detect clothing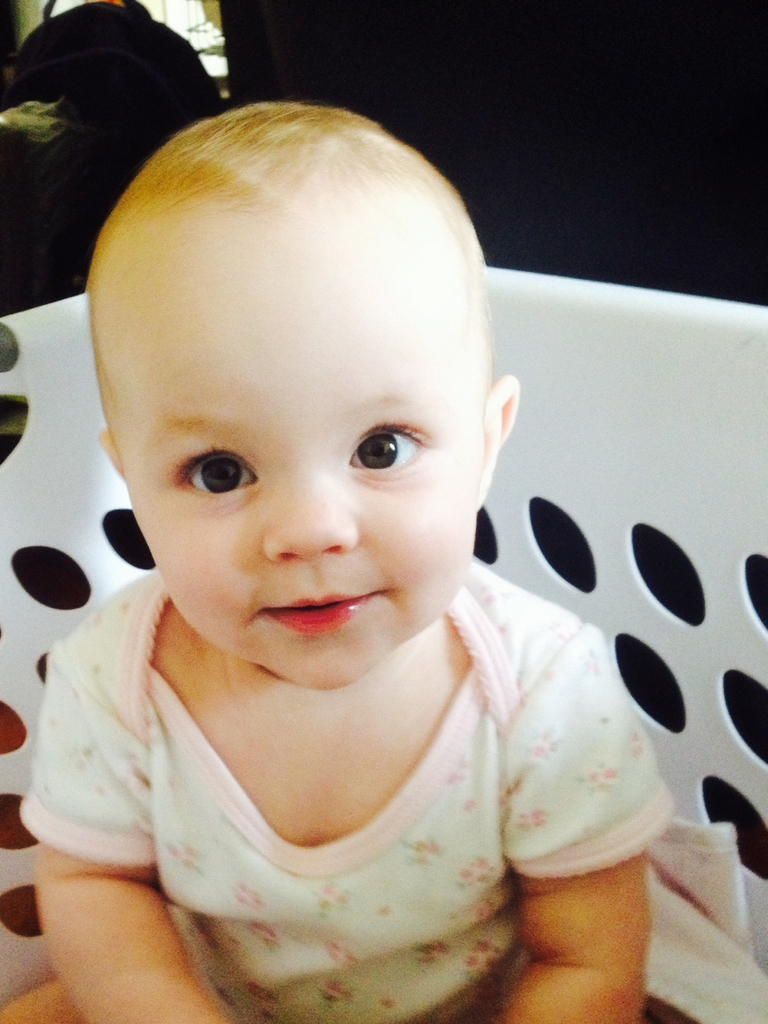
(x1=42, y1=587, x2=630, y2=1007)
